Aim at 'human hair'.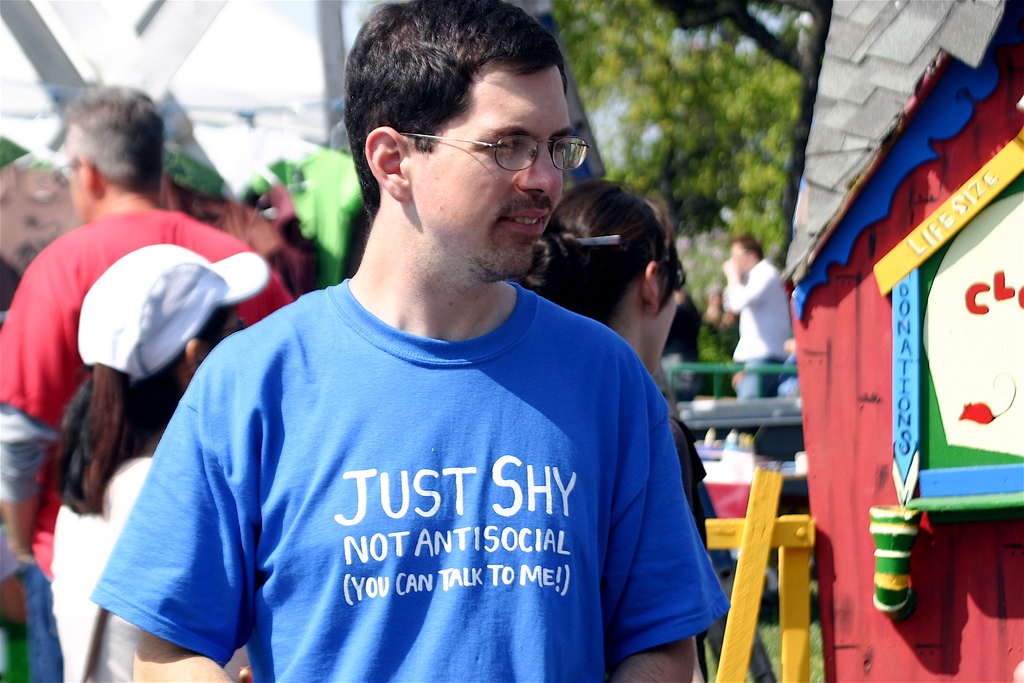
Aimed at 53/94/181/204.
